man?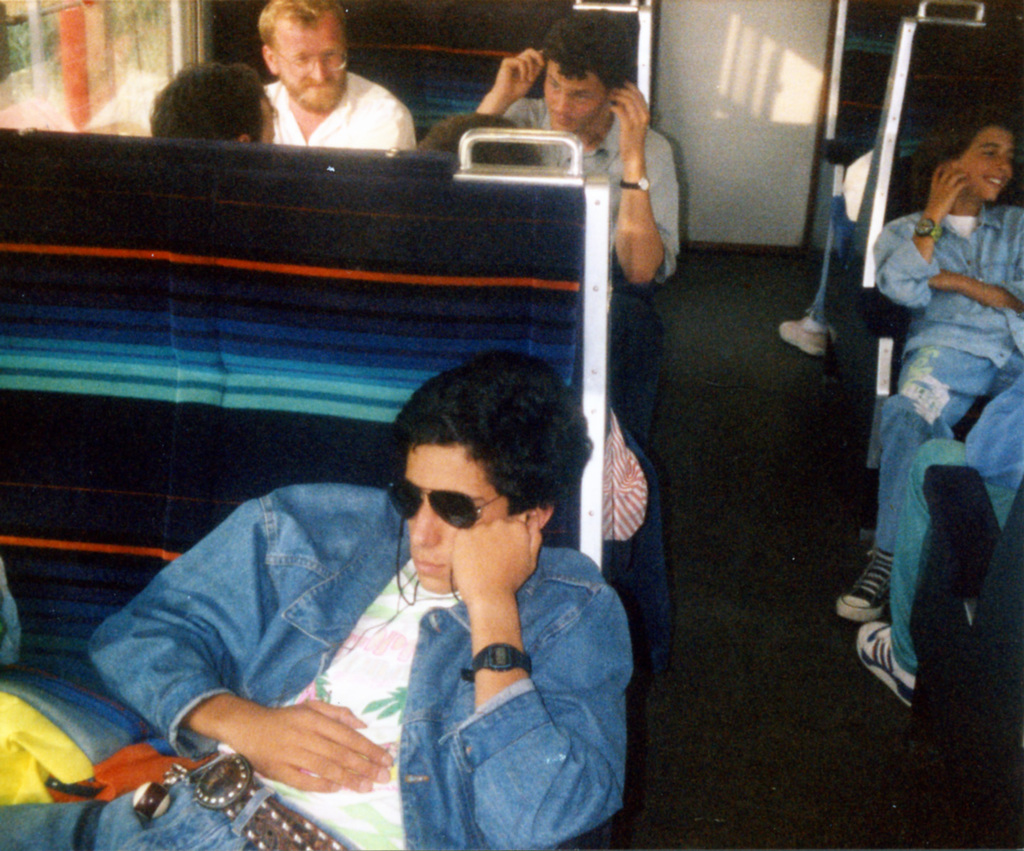
479,16,687,446
